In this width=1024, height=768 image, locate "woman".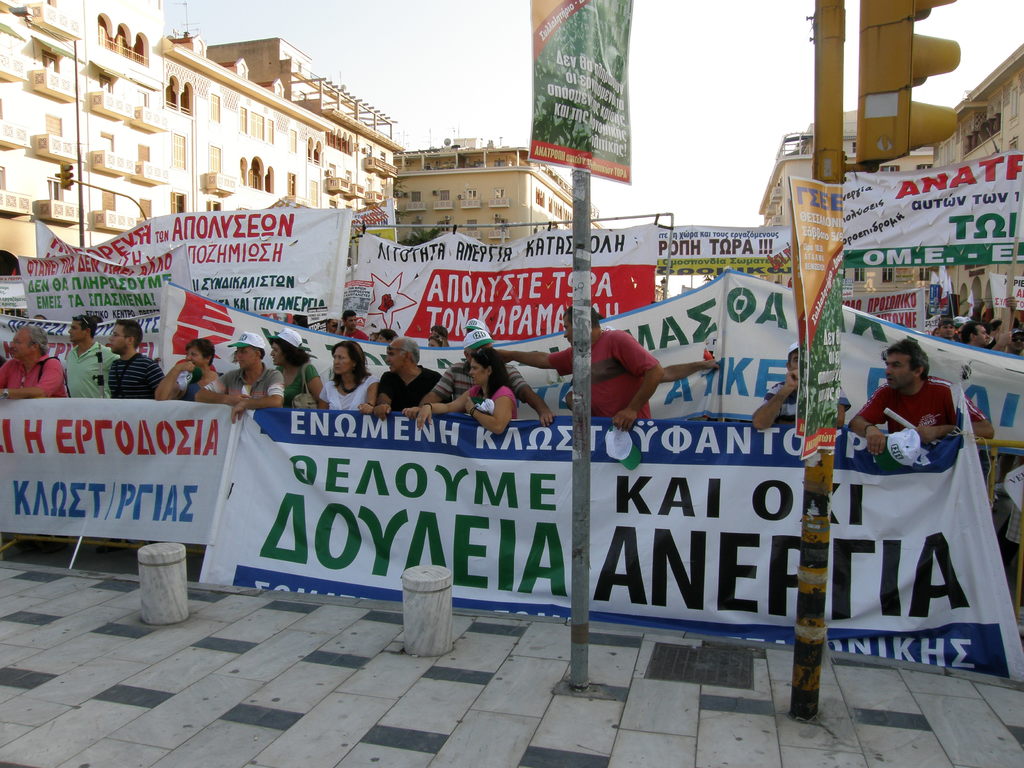
Bounding box: [left=317, top=342, right=372, bottom=419].
